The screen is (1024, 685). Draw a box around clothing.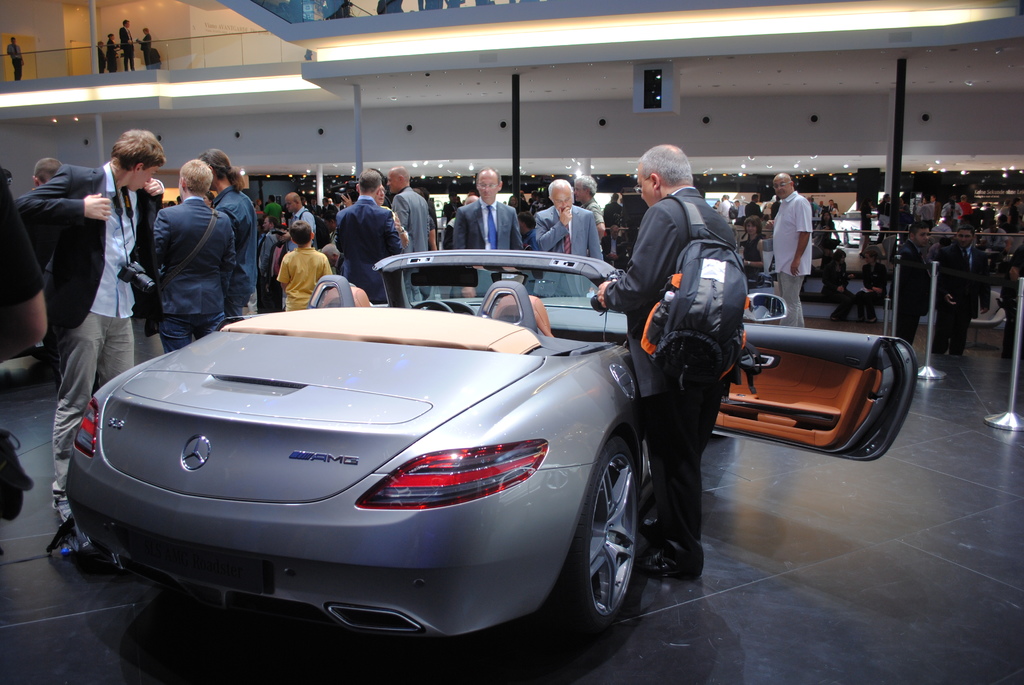
440, 214, 455, 249.
